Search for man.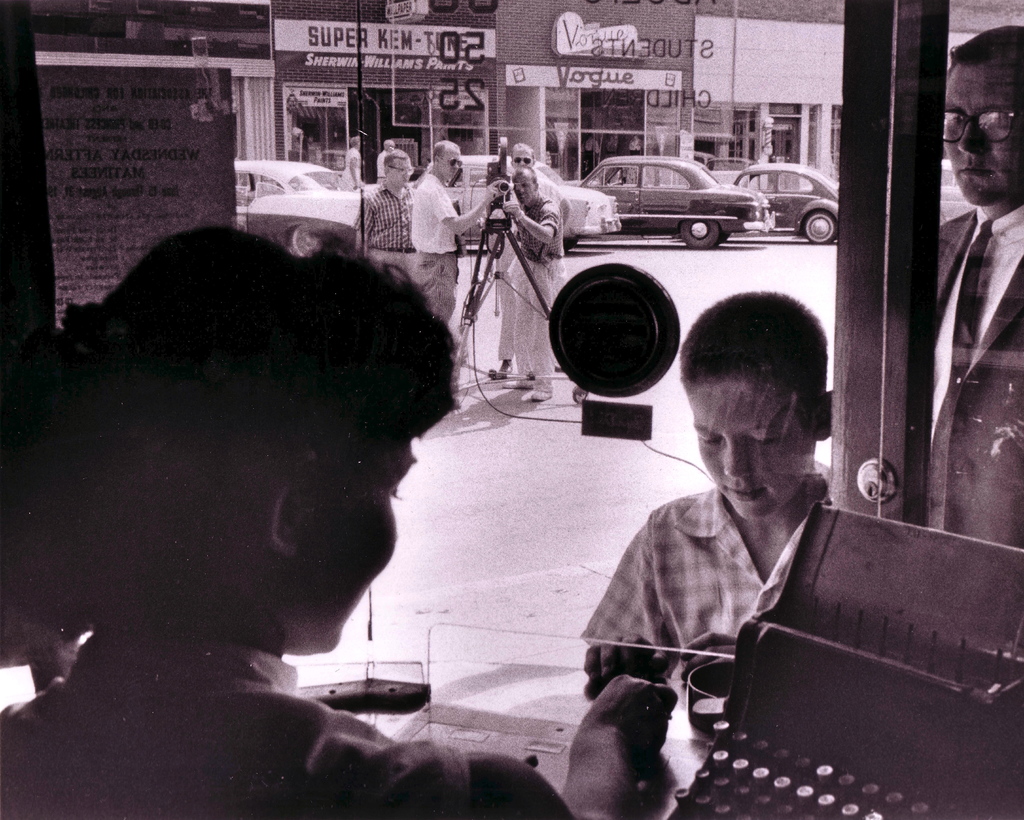
Found at (407,139,497,325).
